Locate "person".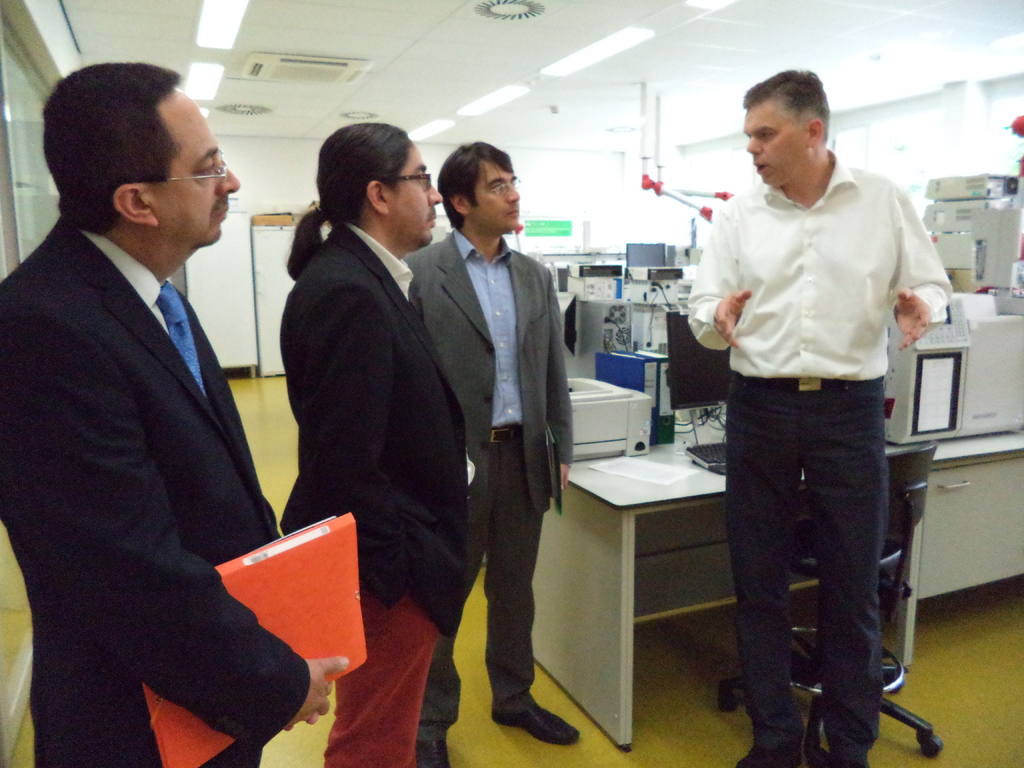
Bounding box: bbox(680, 52, 936, 752).
